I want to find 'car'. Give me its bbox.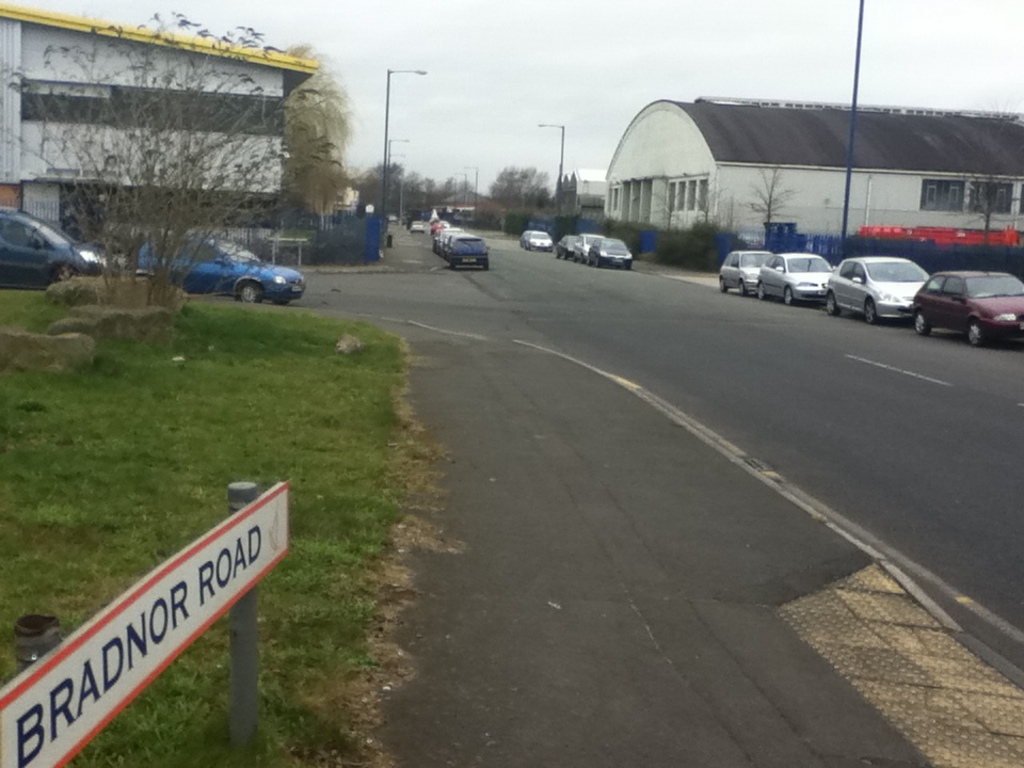
detection(448, 235, 491, 270).
